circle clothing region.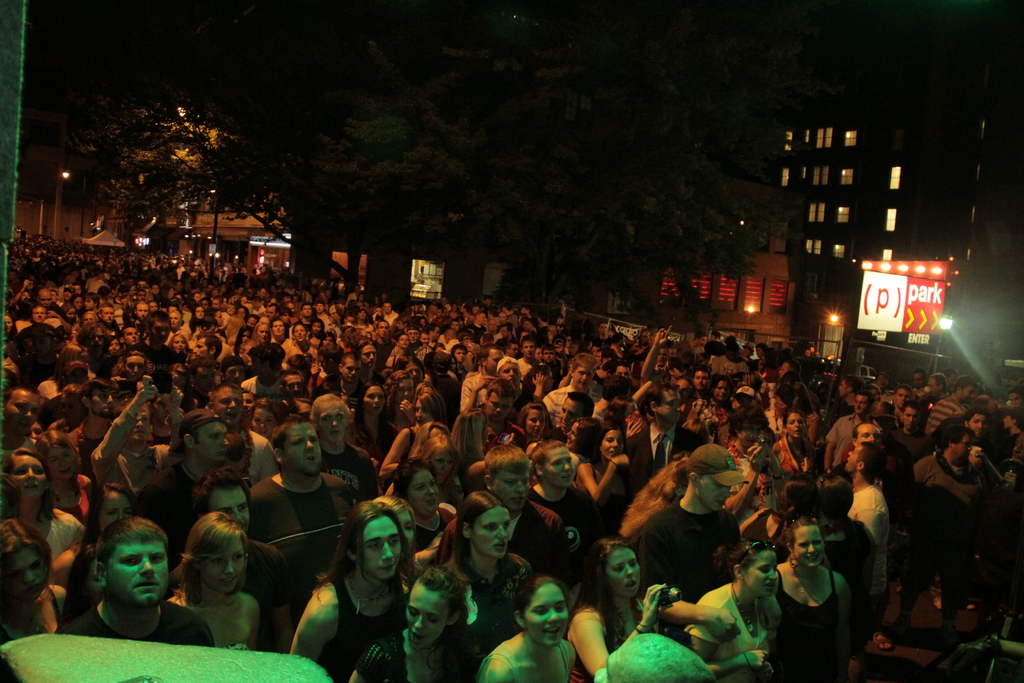
Region: l=127, t=460, r=224, b=539.
